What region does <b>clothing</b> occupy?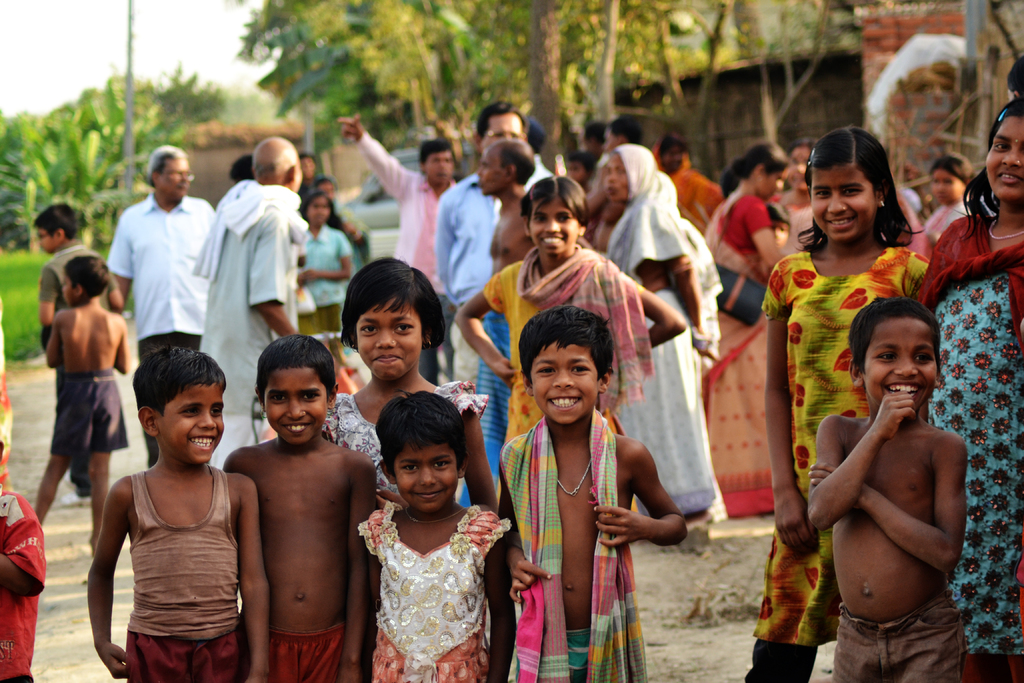
(left=741, top=241, right=925, bottom=682).
